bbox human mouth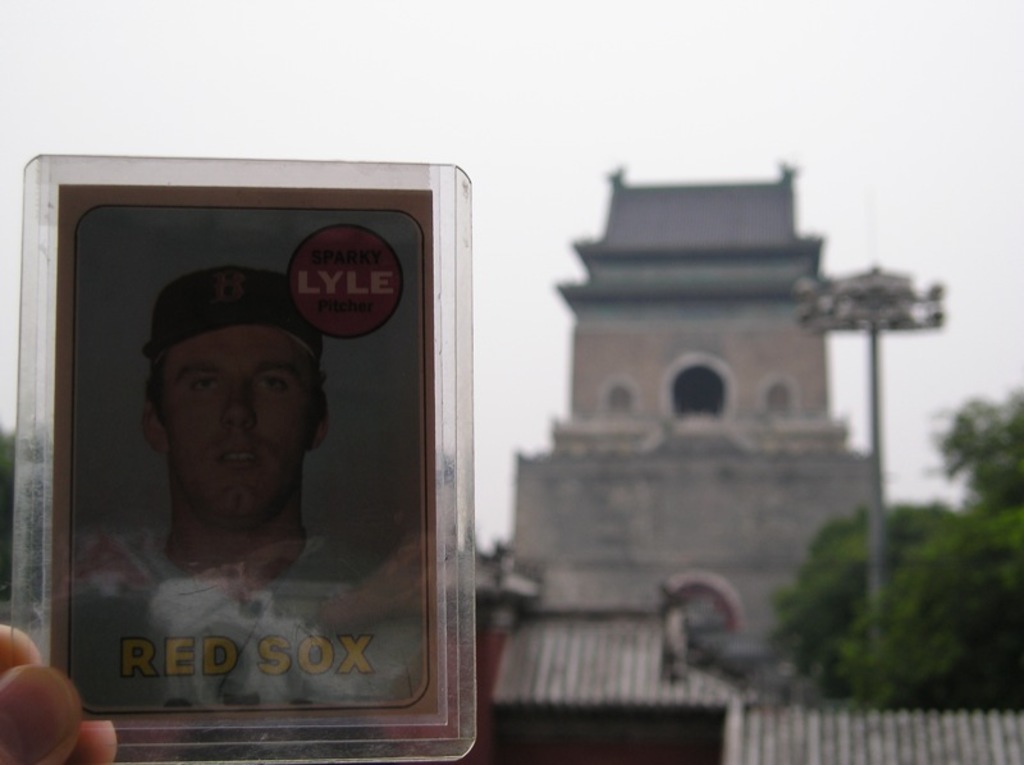
left=218, top=443, right=262, bottom=467
